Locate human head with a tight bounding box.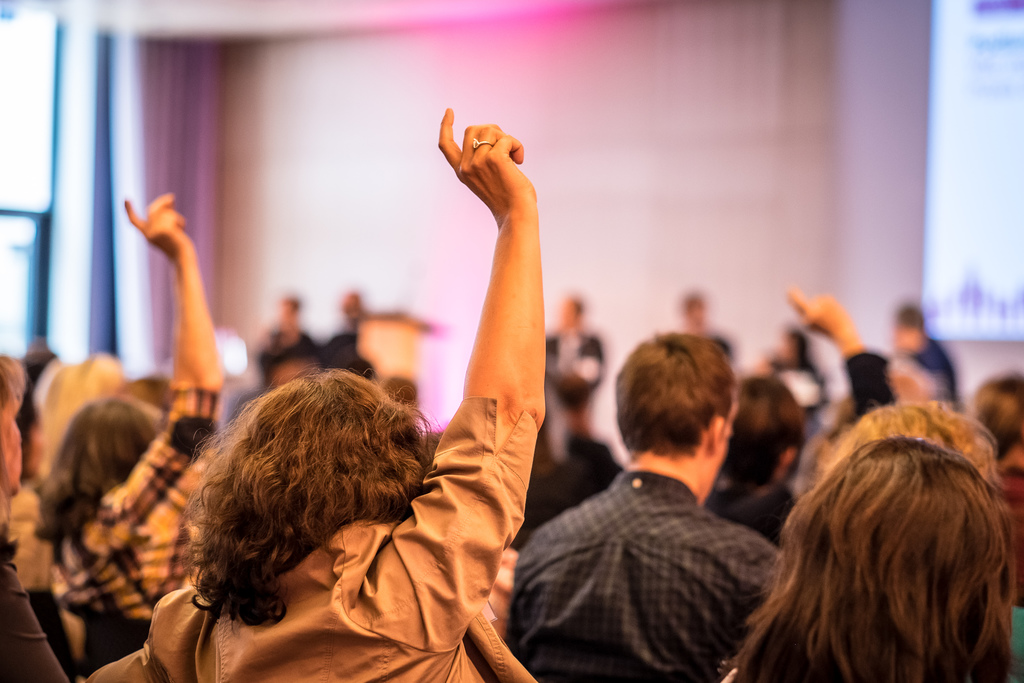
{"x1": 888, "y1": 306, "x2": 924, "y2": 350}.
